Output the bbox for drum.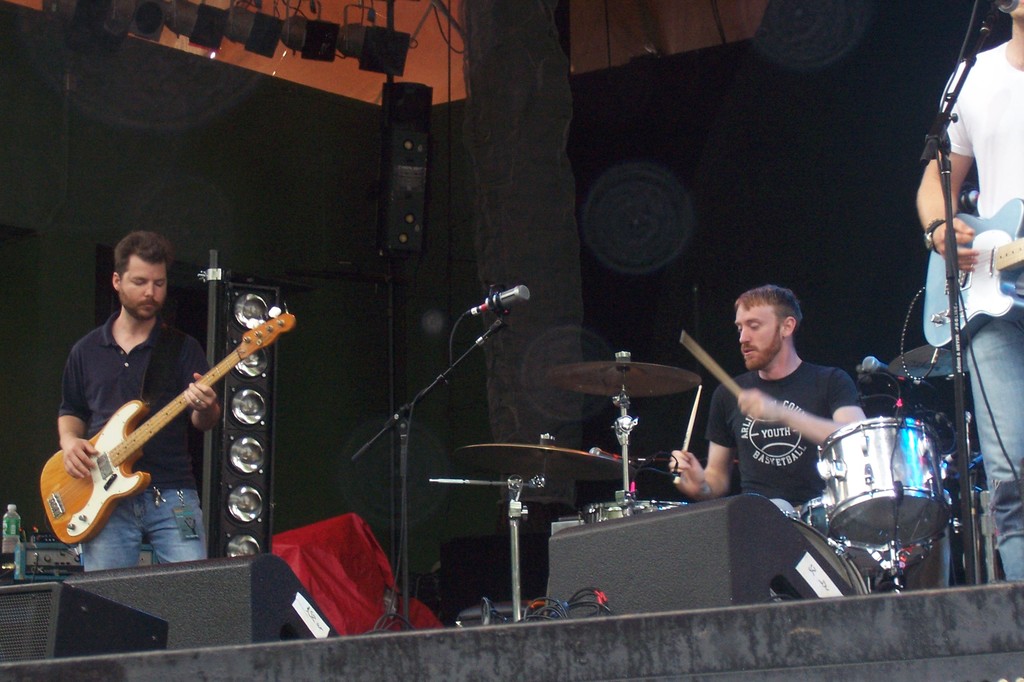
795:494:931:574.
